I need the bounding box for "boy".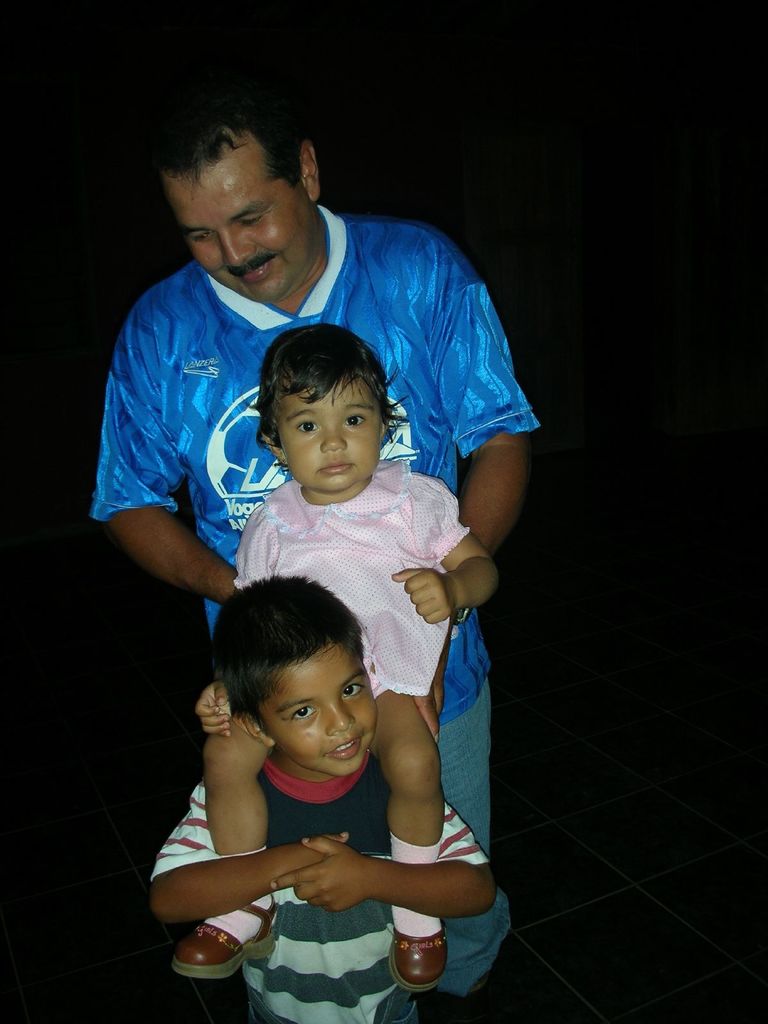
Here it is: box(157, 563, 500, 1023).
